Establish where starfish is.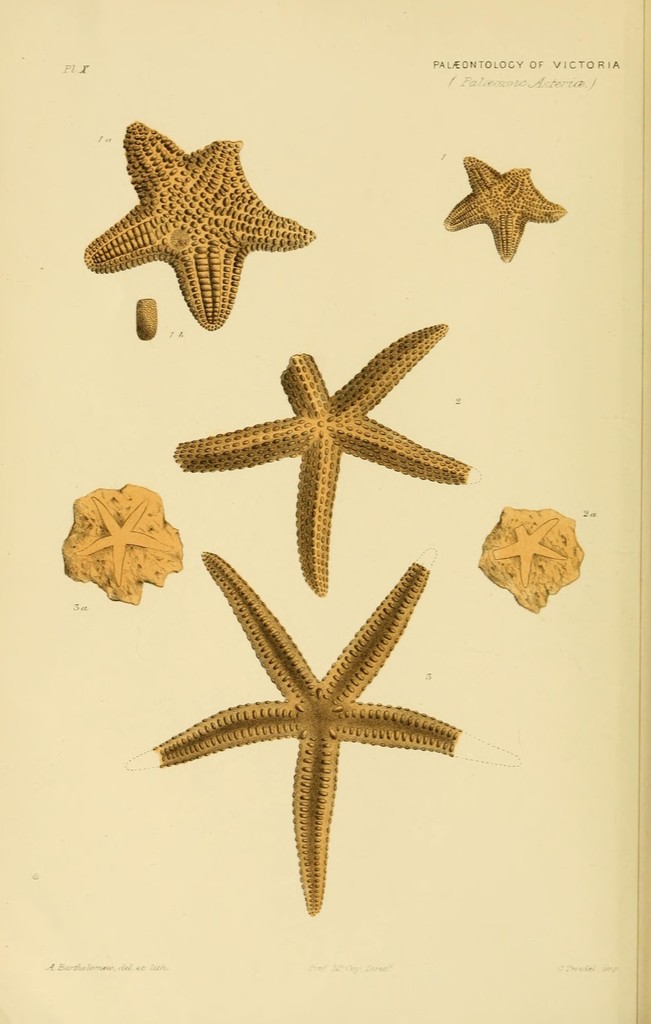
Established at 491 520 563 582.
